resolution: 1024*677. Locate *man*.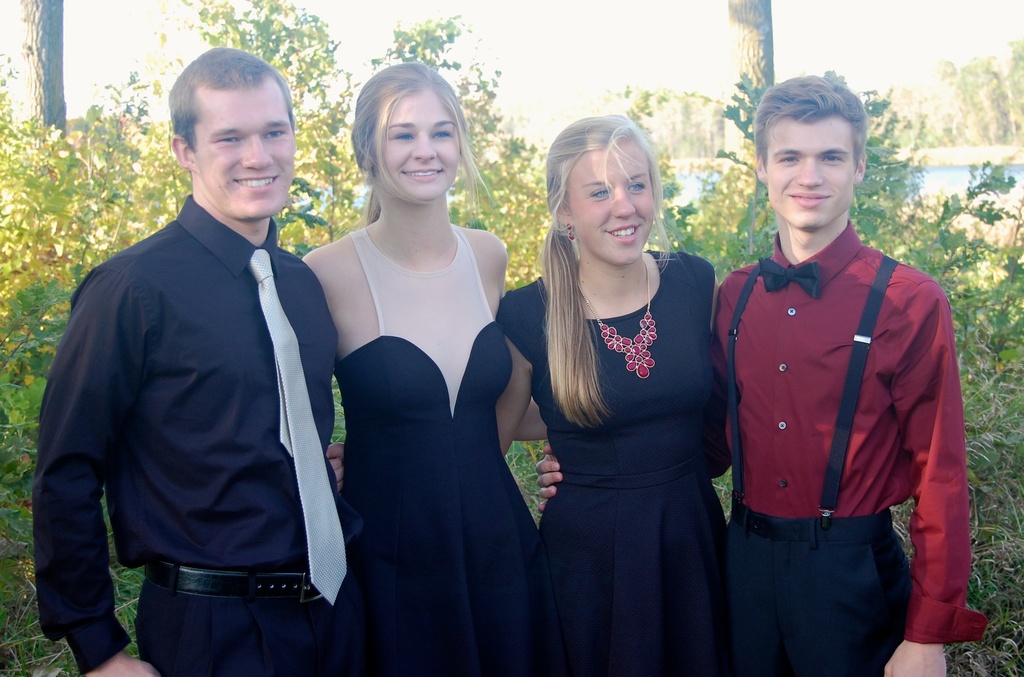
22/40/342/676.
